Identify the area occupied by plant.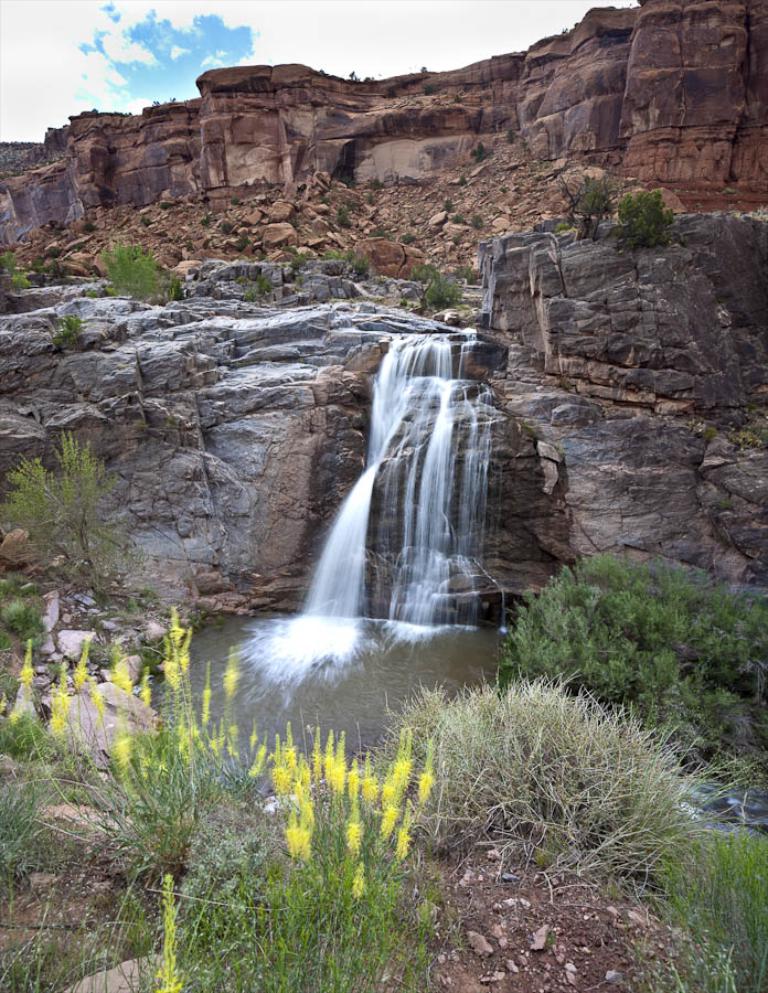
Area: locate(46, 308, 86, 348).
